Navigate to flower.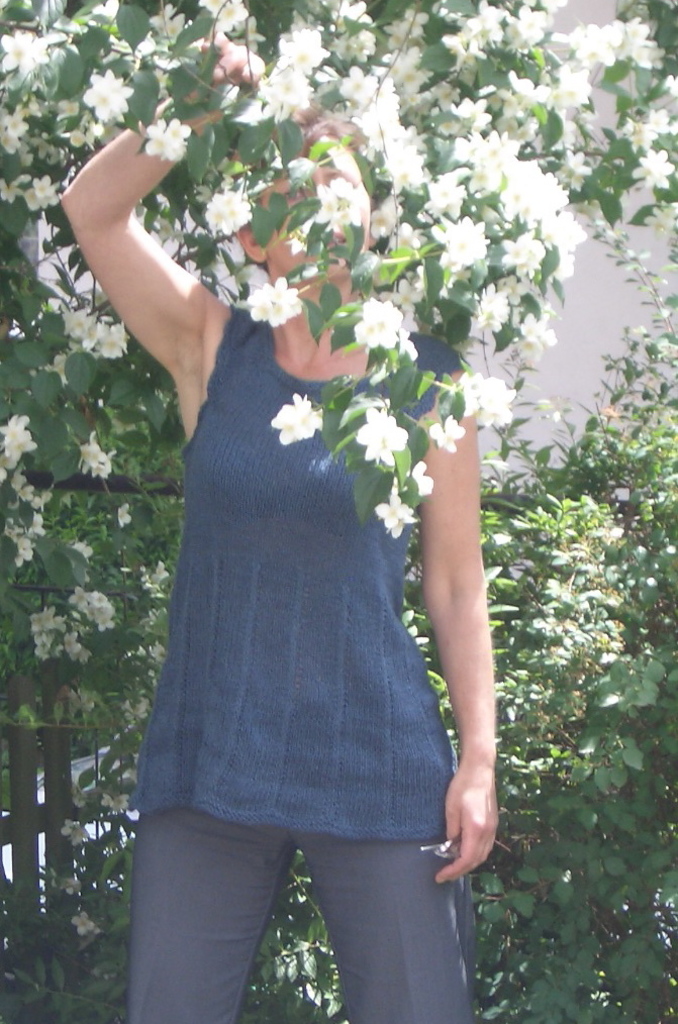
Navigation target: (430, 221, 489, 268).
